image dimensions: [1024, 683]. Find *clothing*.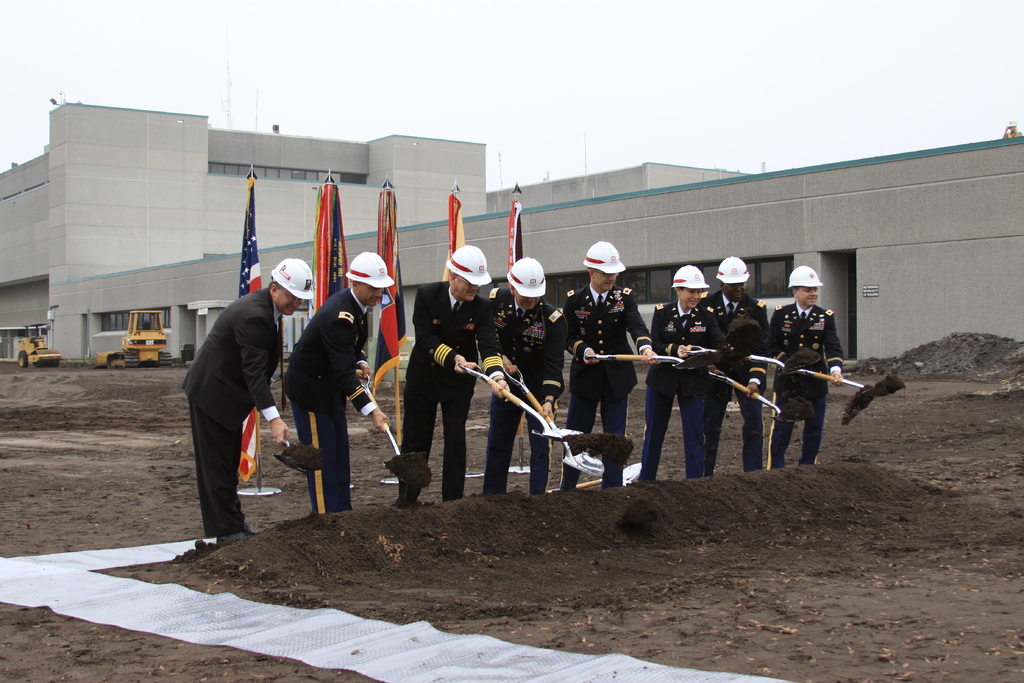
crop(279, 284, 383, 509).
